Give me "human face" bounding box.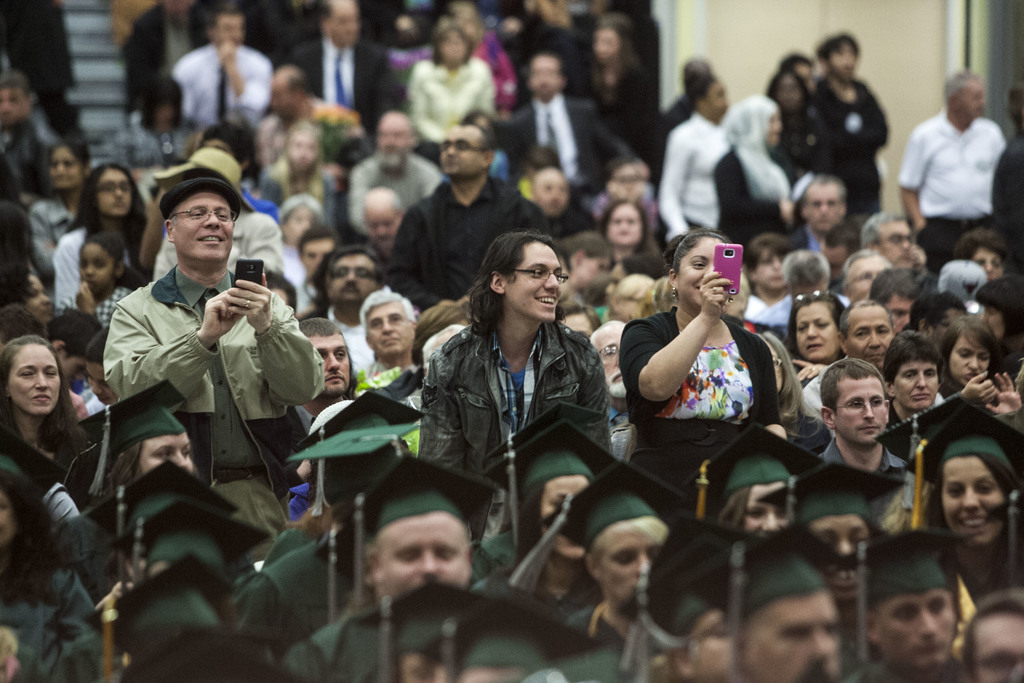
[x1=507, y1=242, x2=566, y2=323].
